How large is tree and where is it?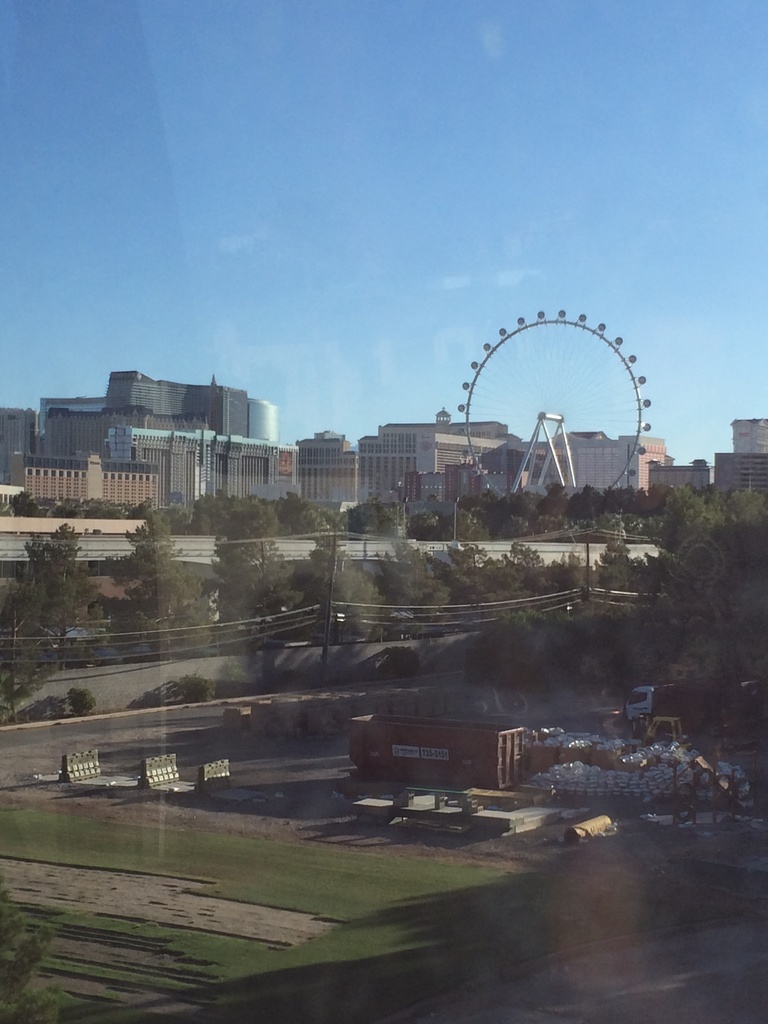
Bounding box: bbox(588, 540, 632, 595).
